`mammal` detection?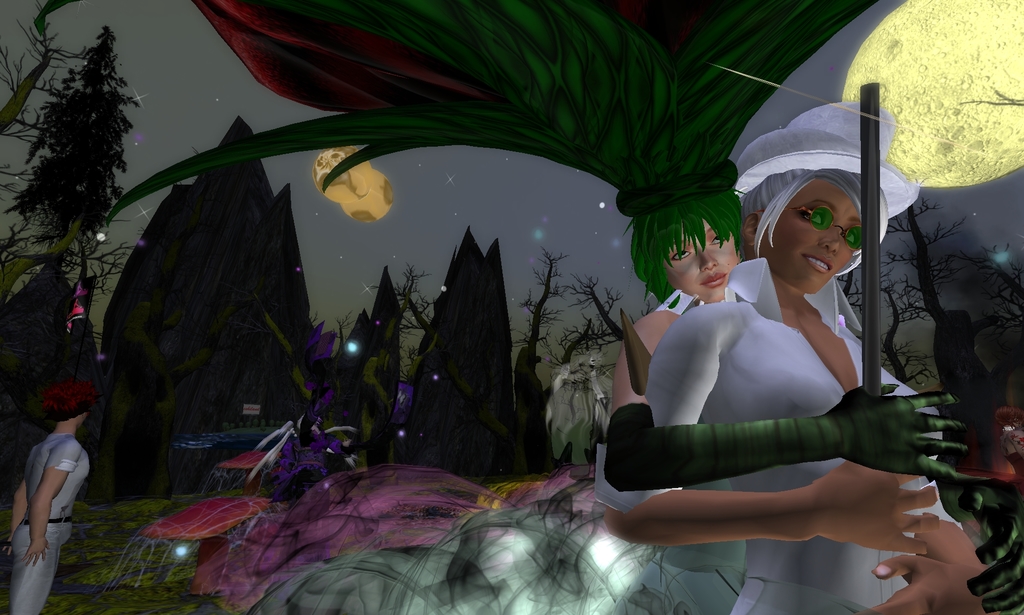
detection(5, 367, 97, 614)
